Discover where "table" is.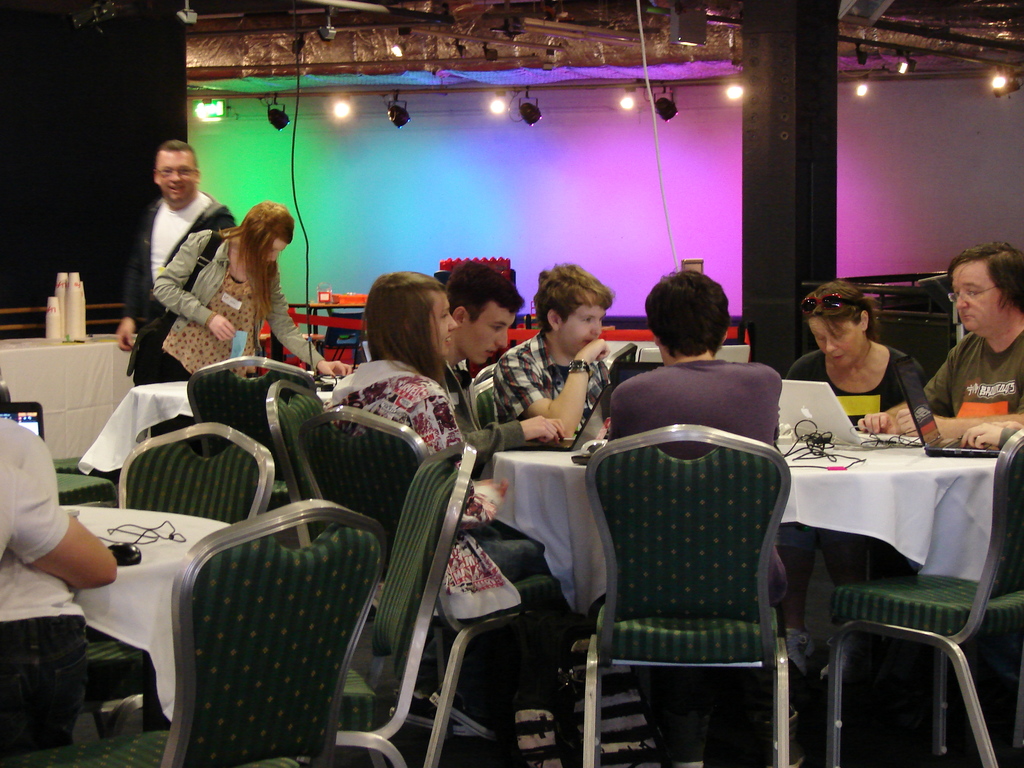
Discovered at bbox(78, 373, 349, 486).
